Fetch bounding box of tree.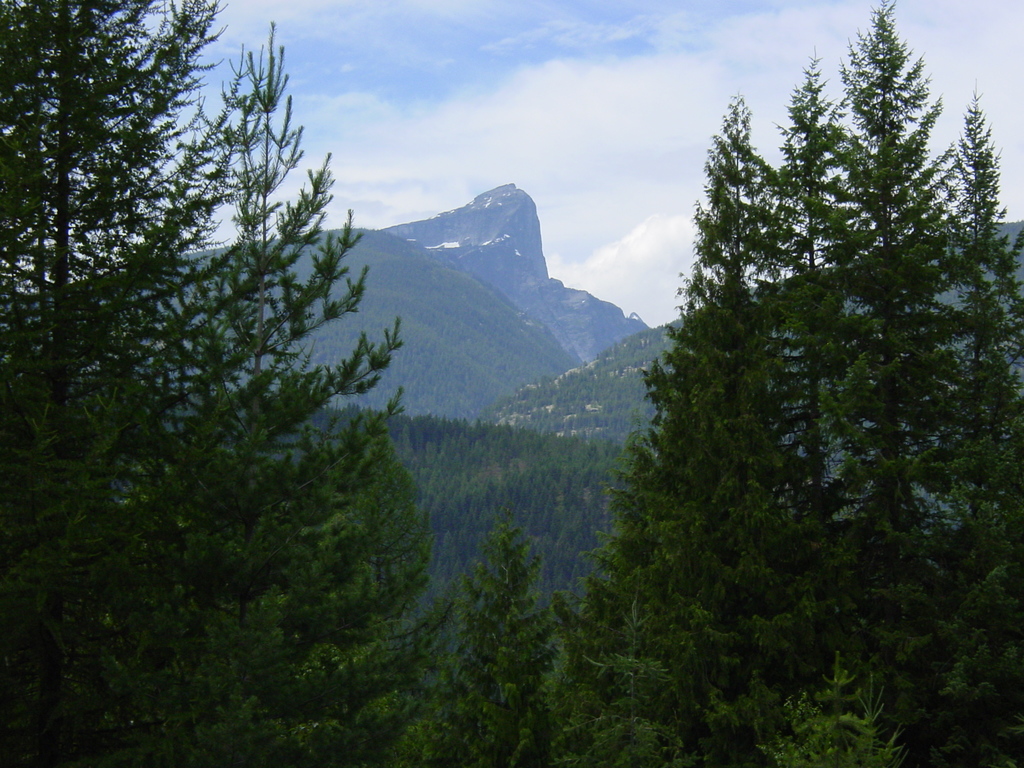
Bbox: 1 0 419 767.
